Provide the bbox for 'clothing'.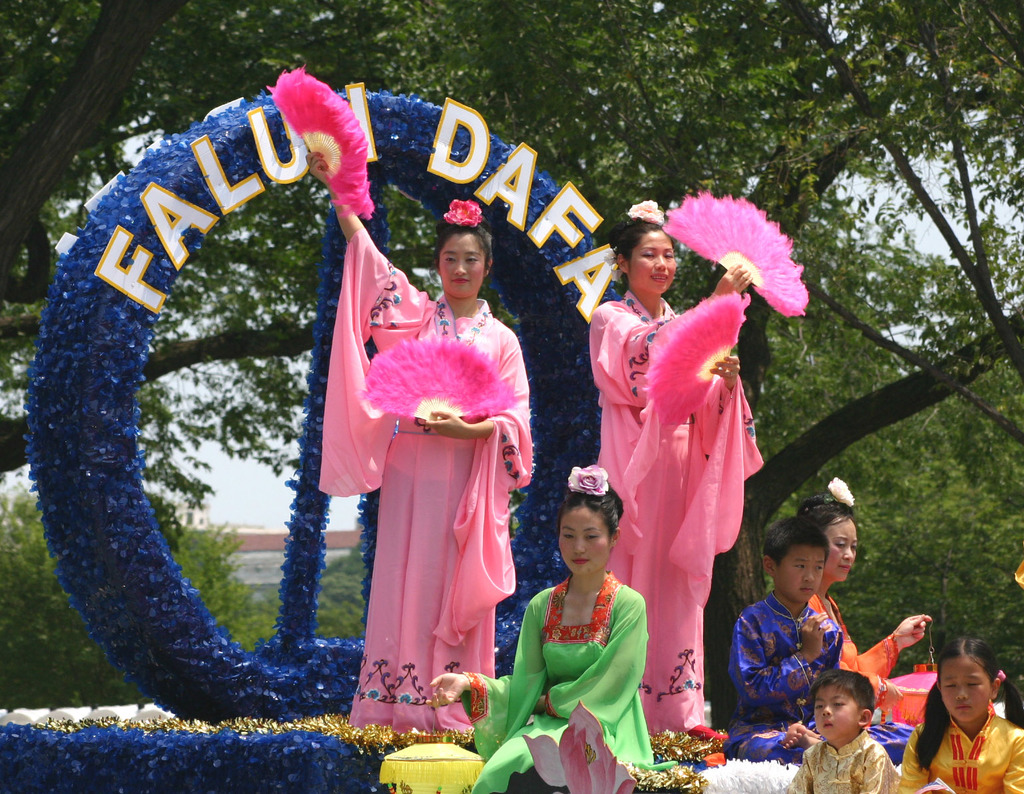
{"left": 725, "top": 588, "right": 916, "bottom": 765}.
